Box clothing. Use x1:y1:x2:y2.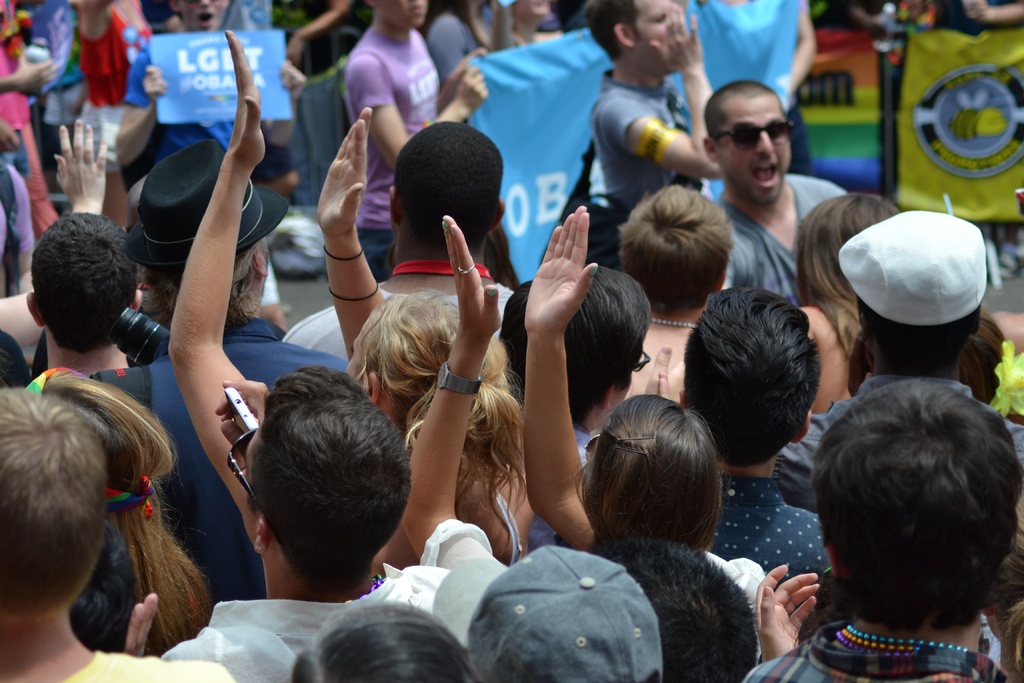
75:5:132:115.
